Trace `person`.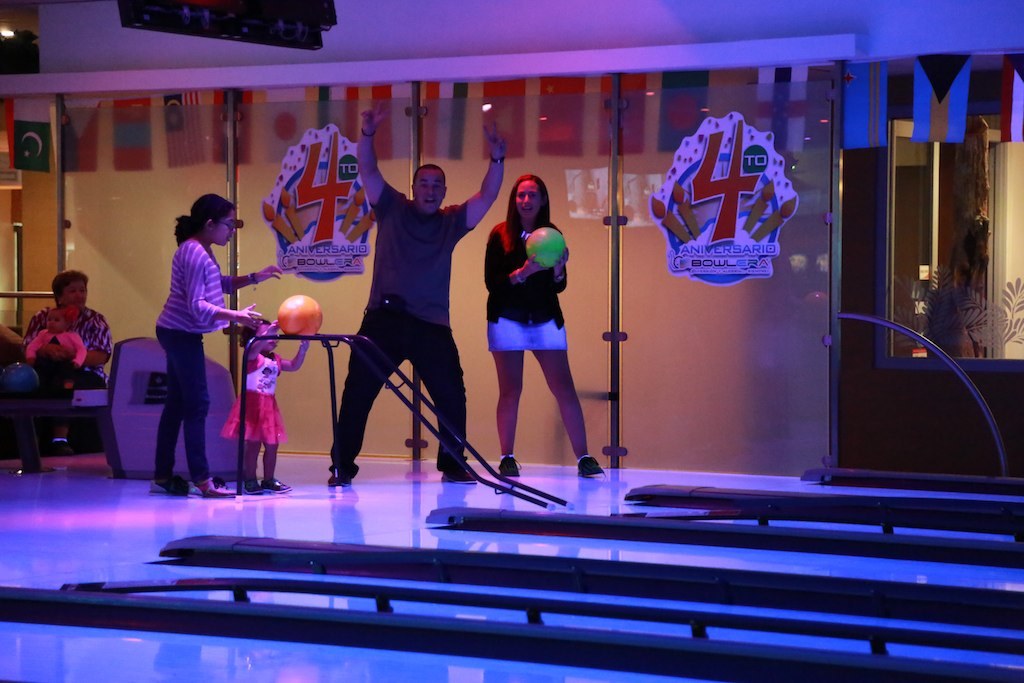
Traced to 25/313/89/437.
